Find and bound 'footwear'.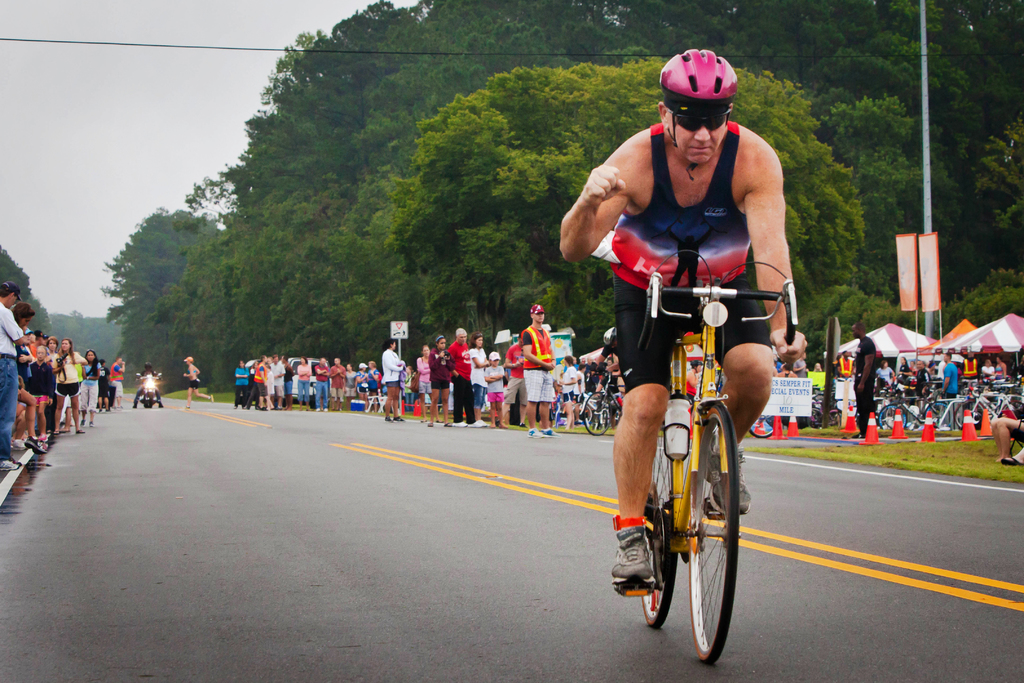
Bound: pyautogui.locateOnScreen(527, 429, 543, 438).
